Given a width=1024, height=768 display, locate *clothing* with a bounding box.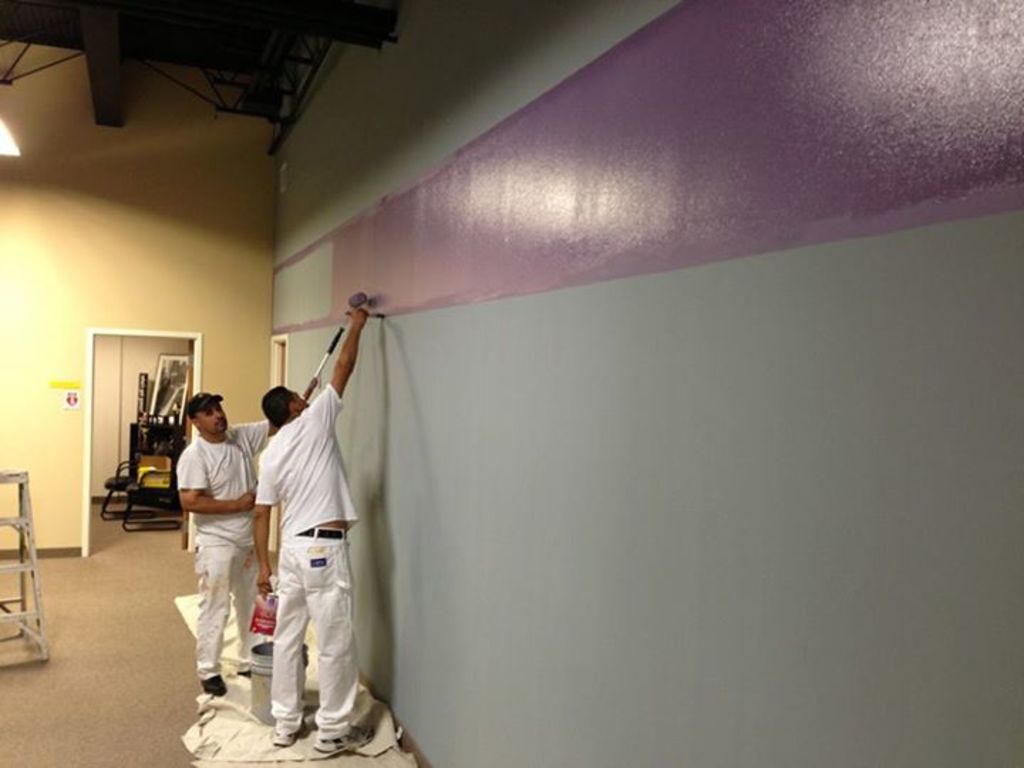
Located: <region>172, 422, 277, 684</region>.
